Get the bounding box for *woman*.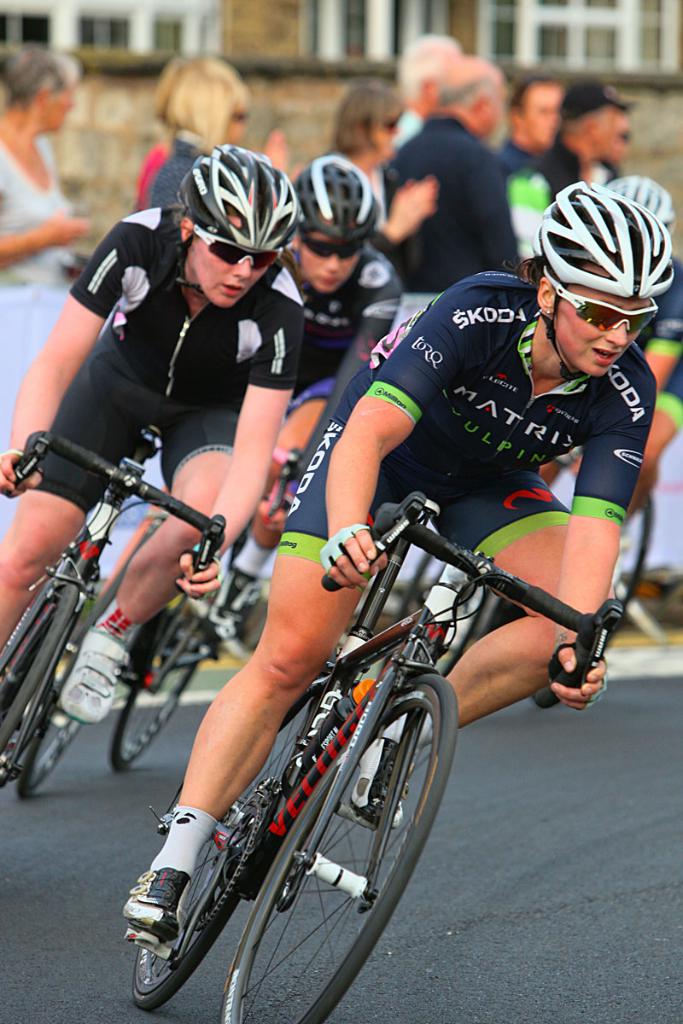
<bbox>0, 39, 98, 290</bbox>.
